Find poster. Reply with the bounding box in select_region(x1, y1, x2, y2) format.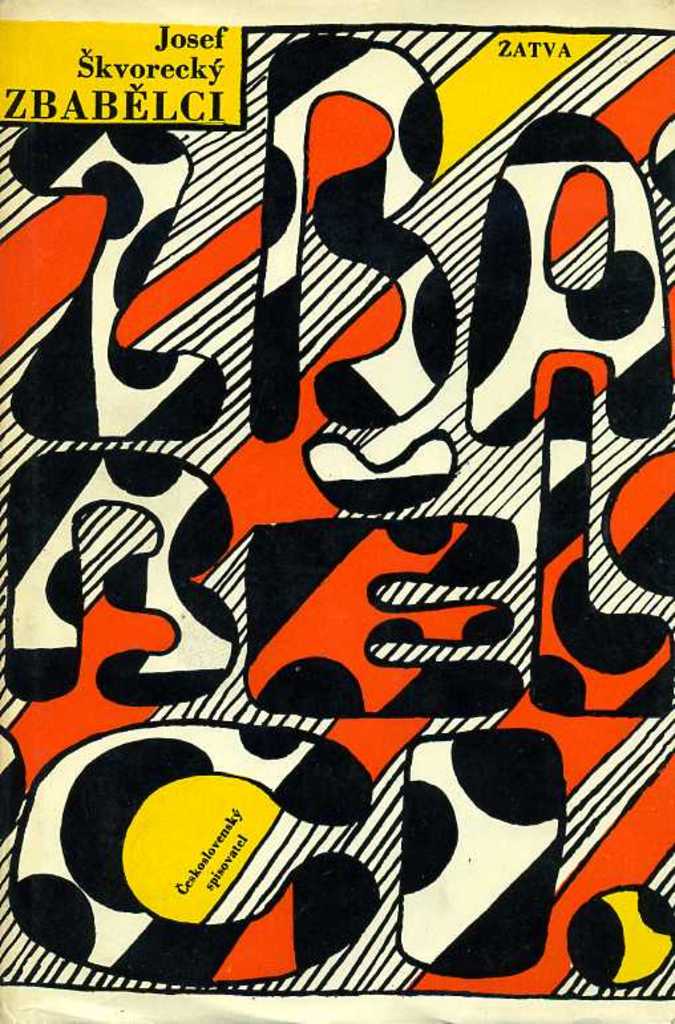
select_region(0, 0, 674, 1023).
